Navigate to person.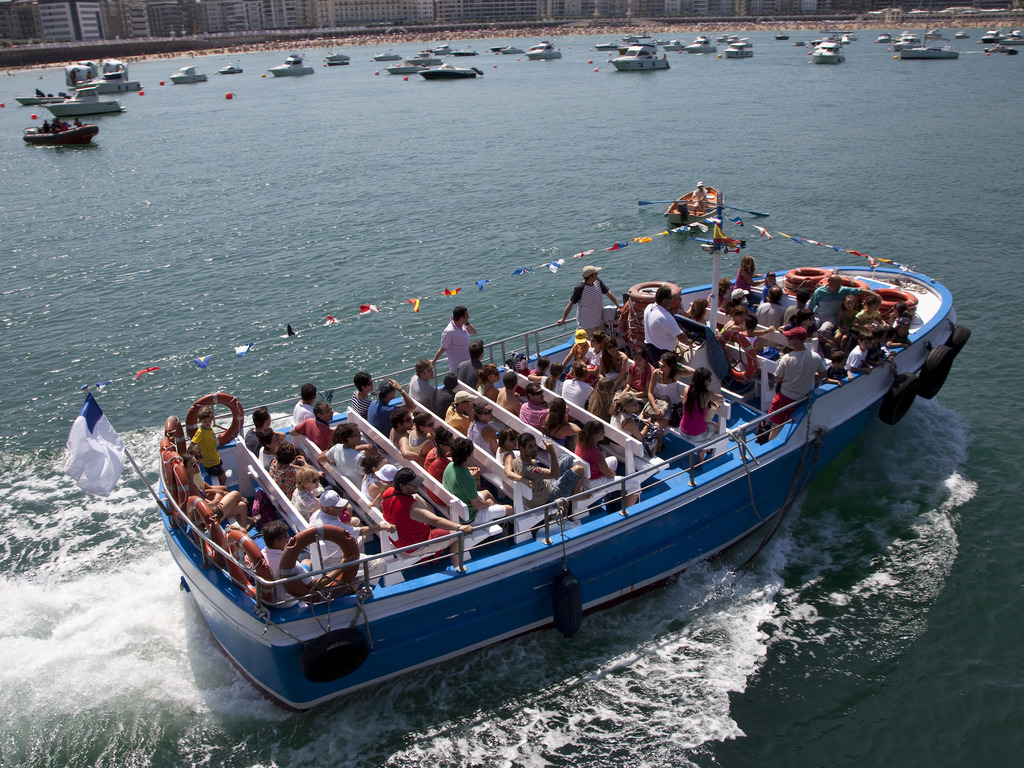
Navigation target: 681/187/705/214.
